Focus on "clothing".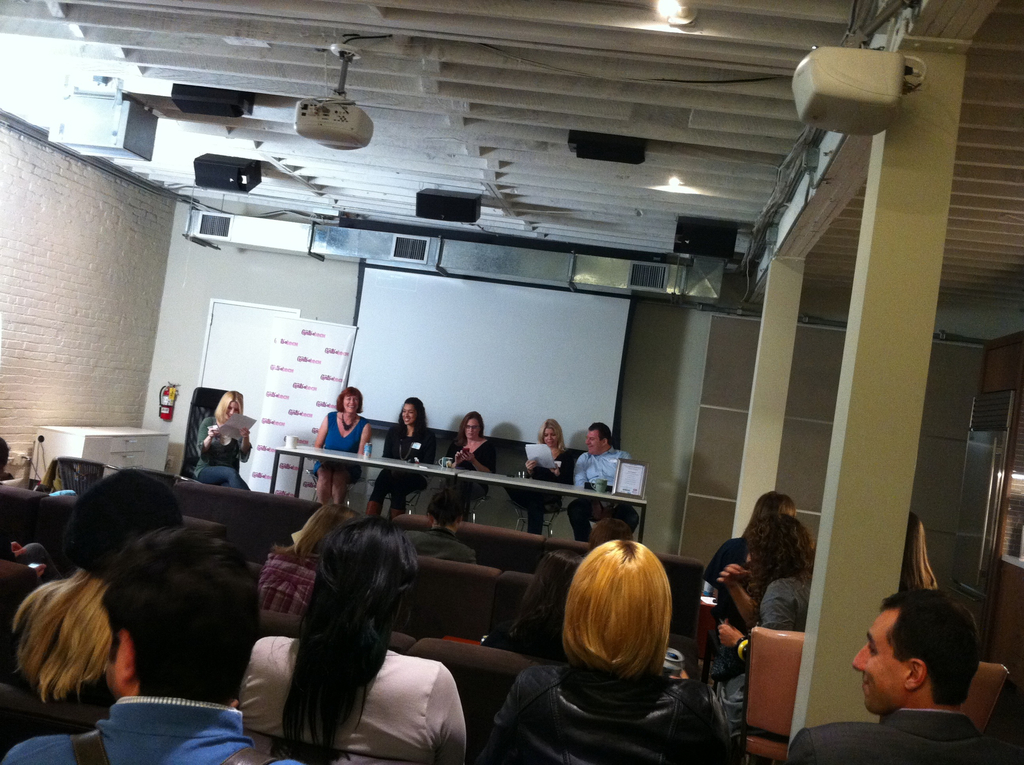
Focused at BBox(504, 440, 569, 524).
